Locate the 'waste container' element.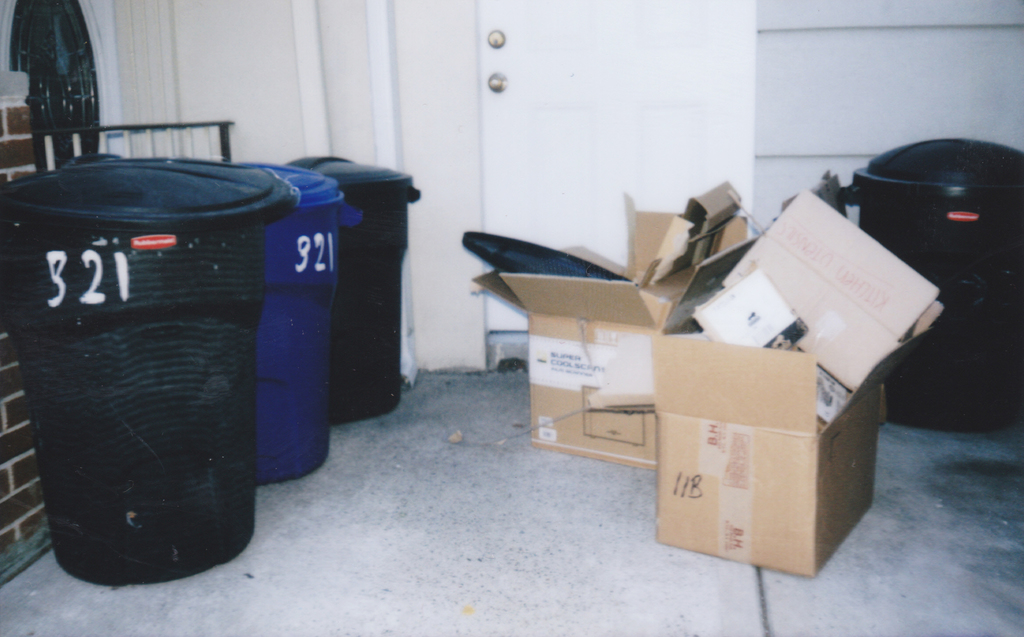
Element bbox: BBox(296, 159, 426, 413).
